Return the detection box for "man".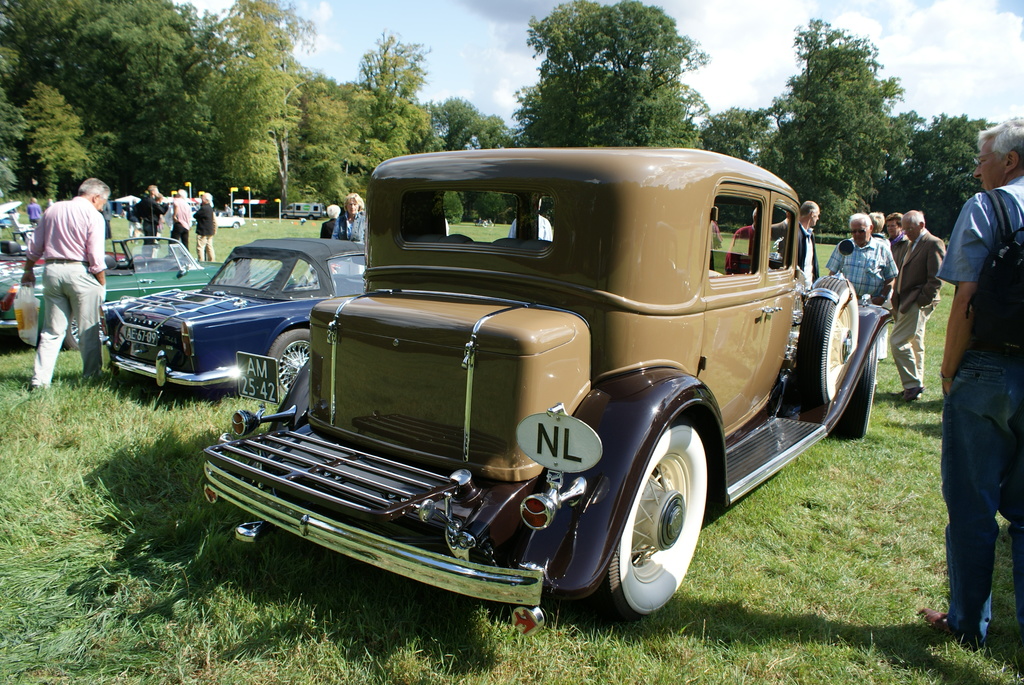
18/176/112/401.
